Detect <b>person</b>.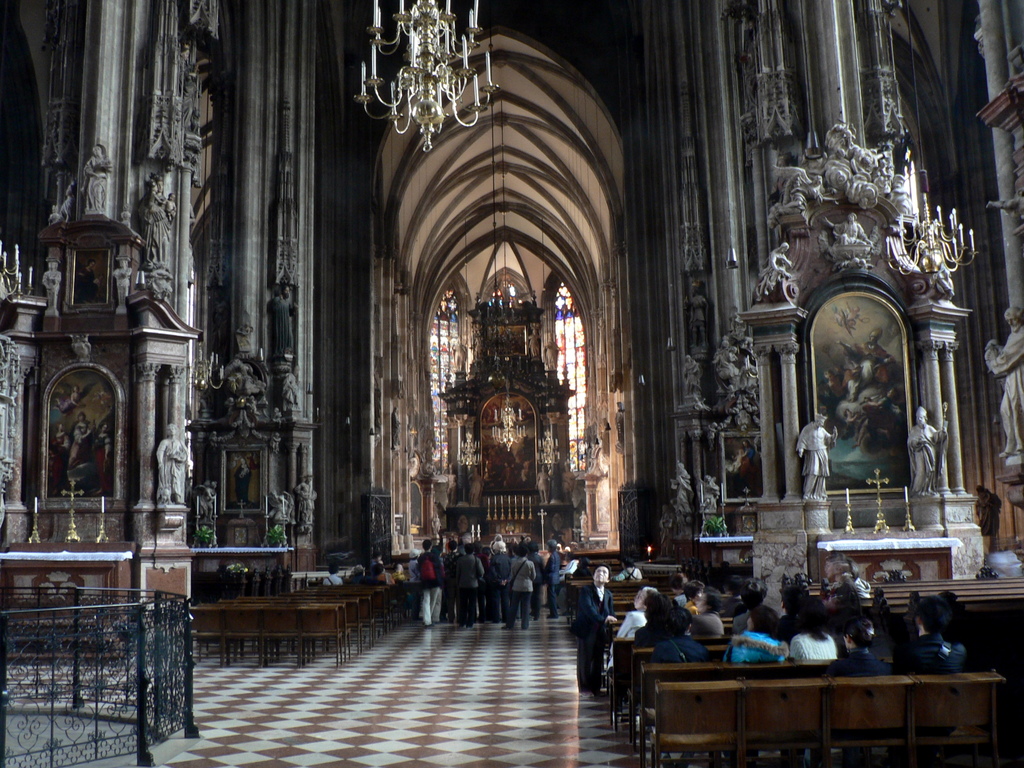
Detected at BBox(908, 403, 947, 493).
